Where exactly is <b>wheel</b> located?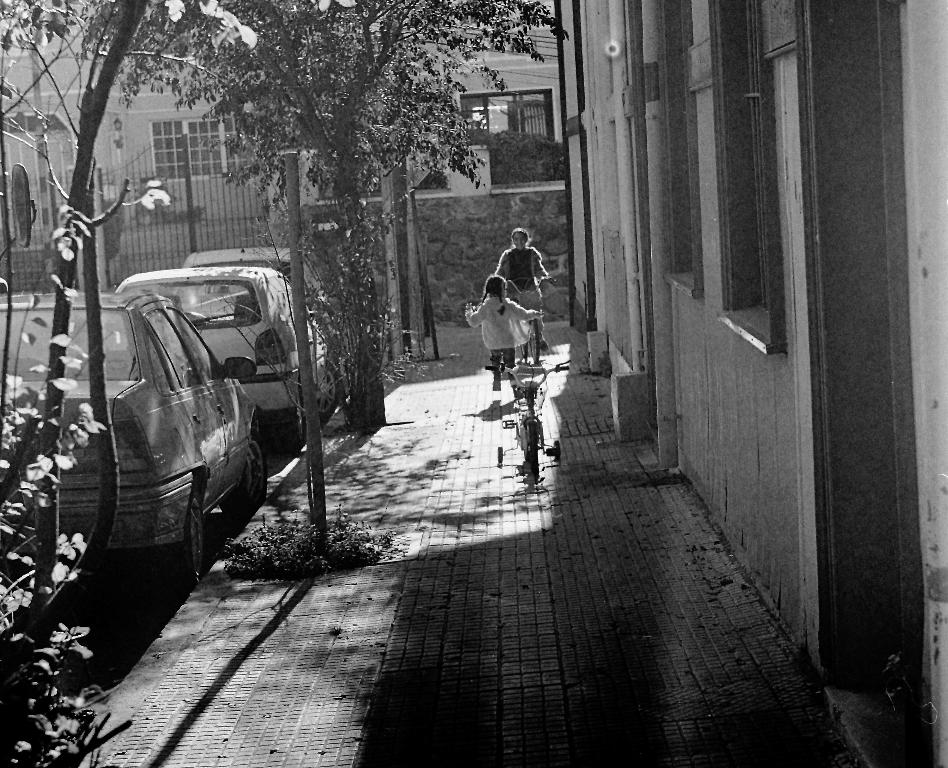
Its bounding box is bbox=(182, 489, 201, 581).
